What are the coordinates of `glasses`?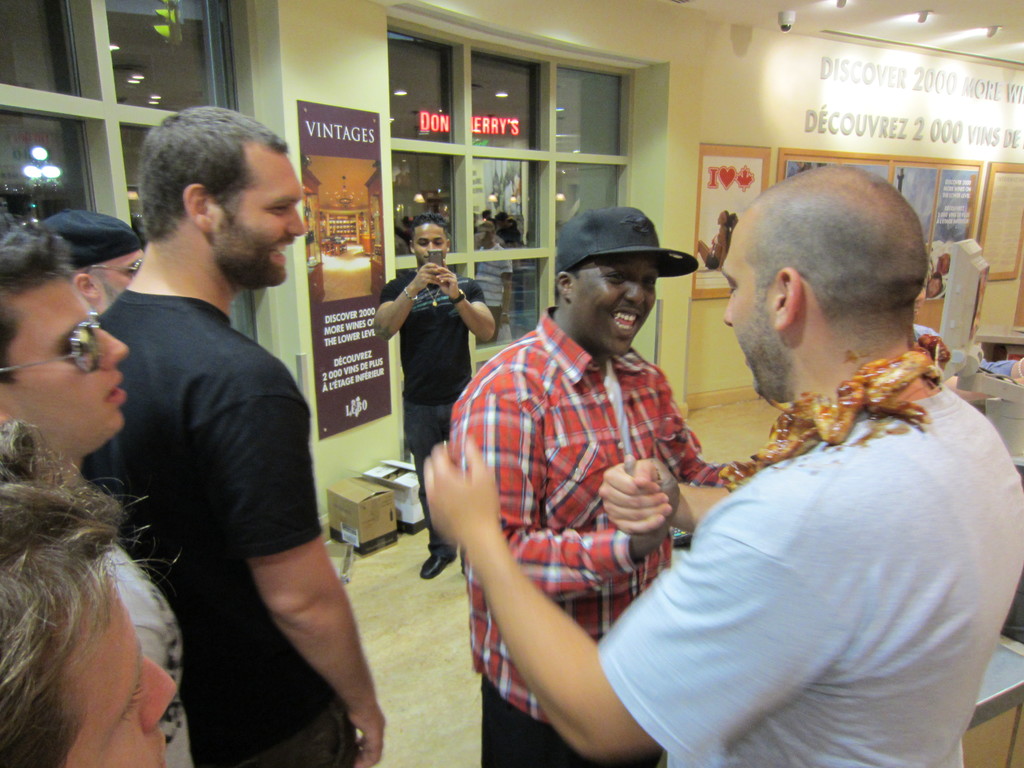
pyautogui.locateOnScreen(0, 310, 100, 374).
